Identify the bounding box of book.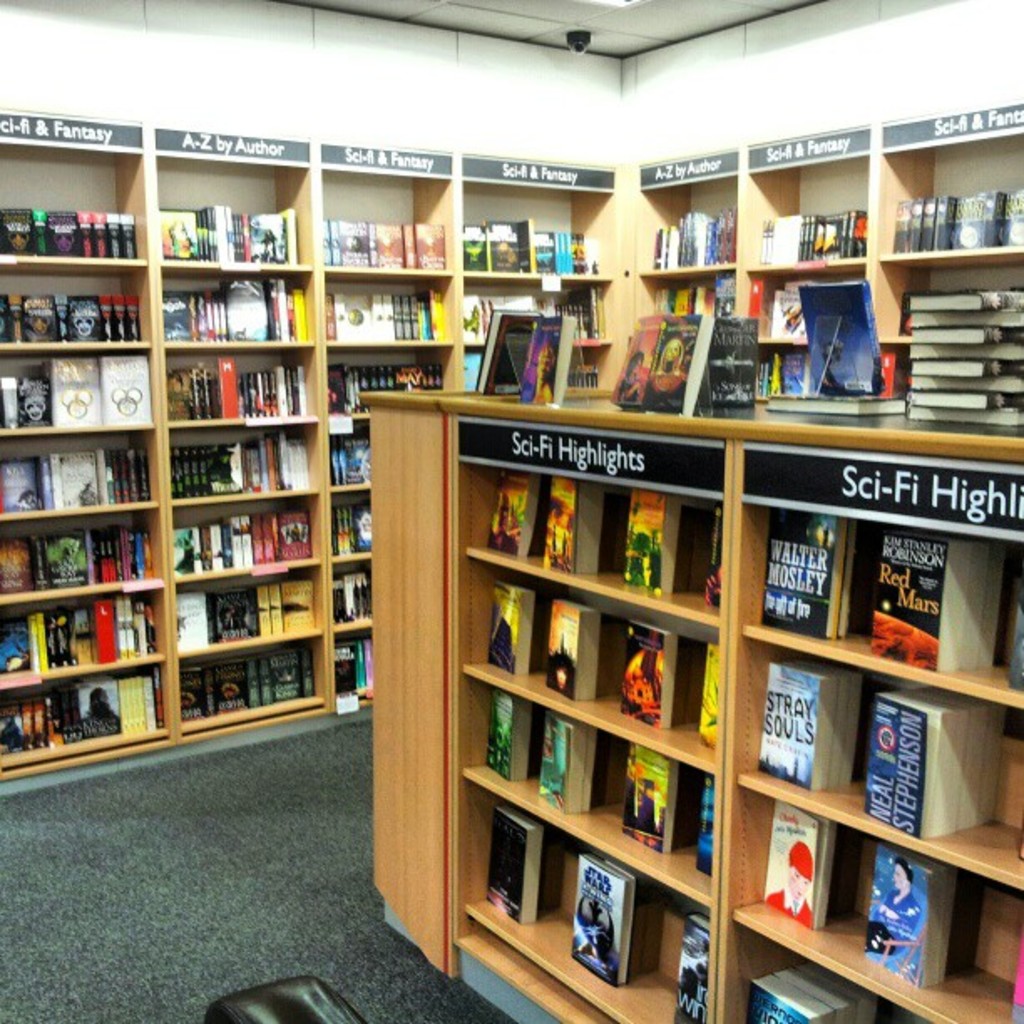
[770,271,796,333].
